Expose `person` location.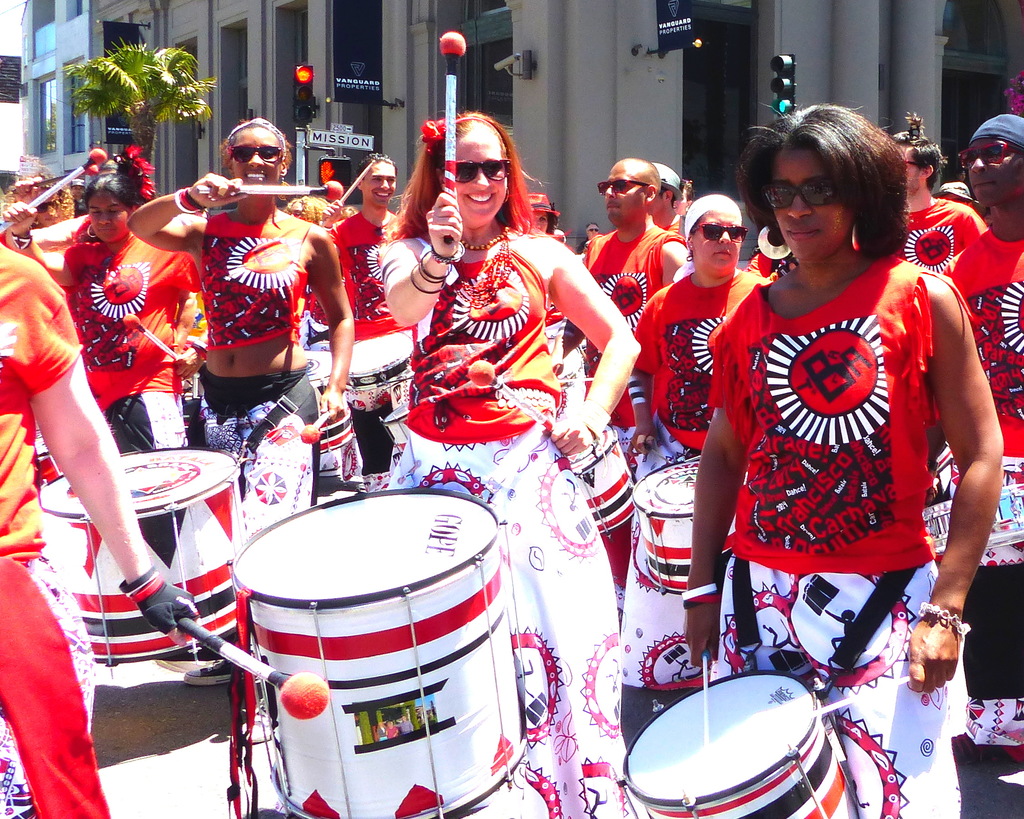
Exposed at bbox(635, 159, 678, 239).
